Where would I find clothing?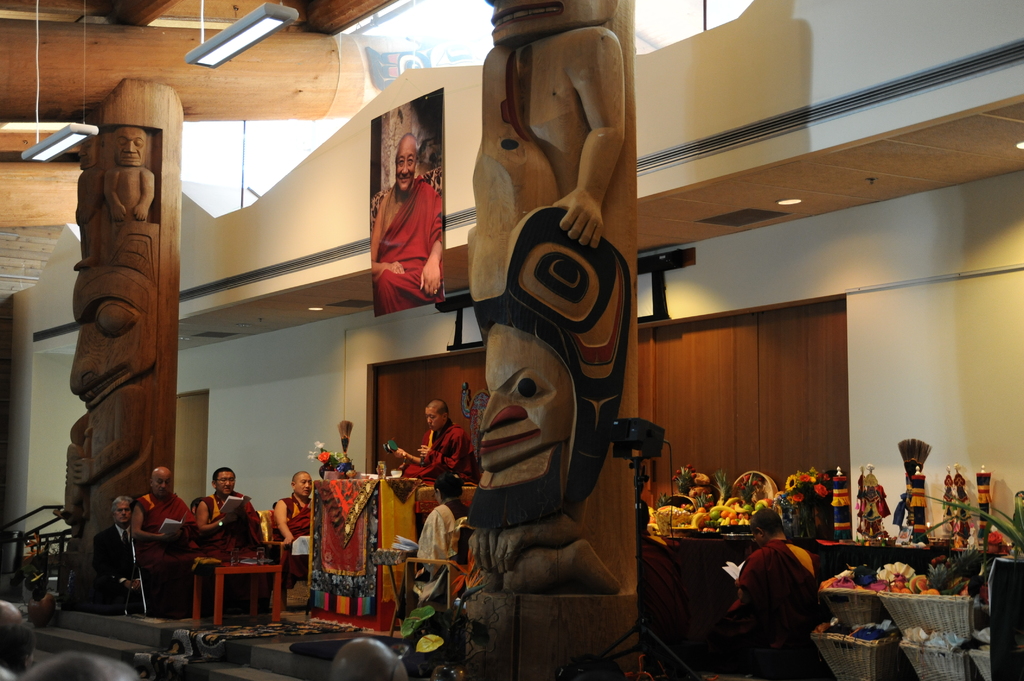
At <region>726, 539, 819, 666</region>.
